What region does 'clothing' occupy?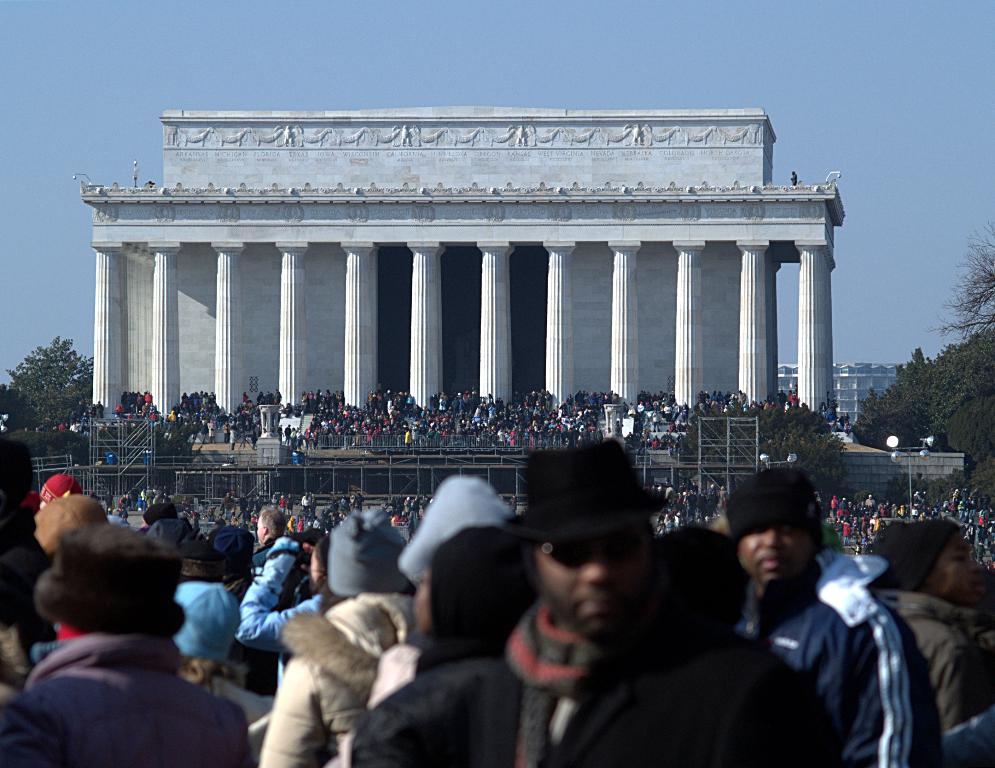
[left=245, top=502, right=436, bottom=767].
